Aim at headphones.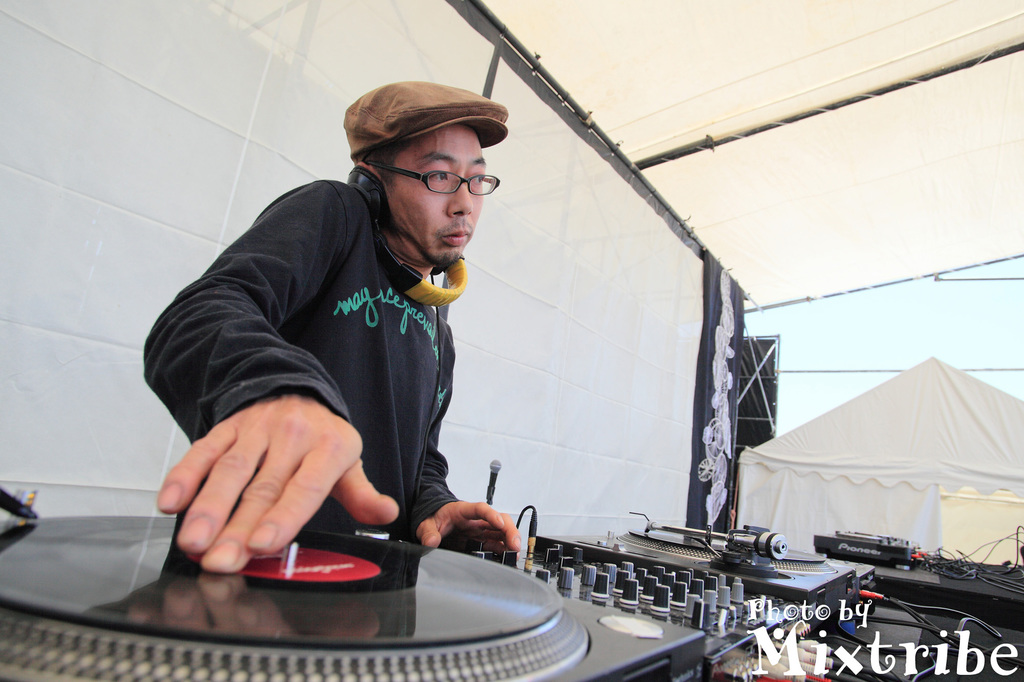
Aimed at x1=344 y1=163 x2=467 y2=308.
